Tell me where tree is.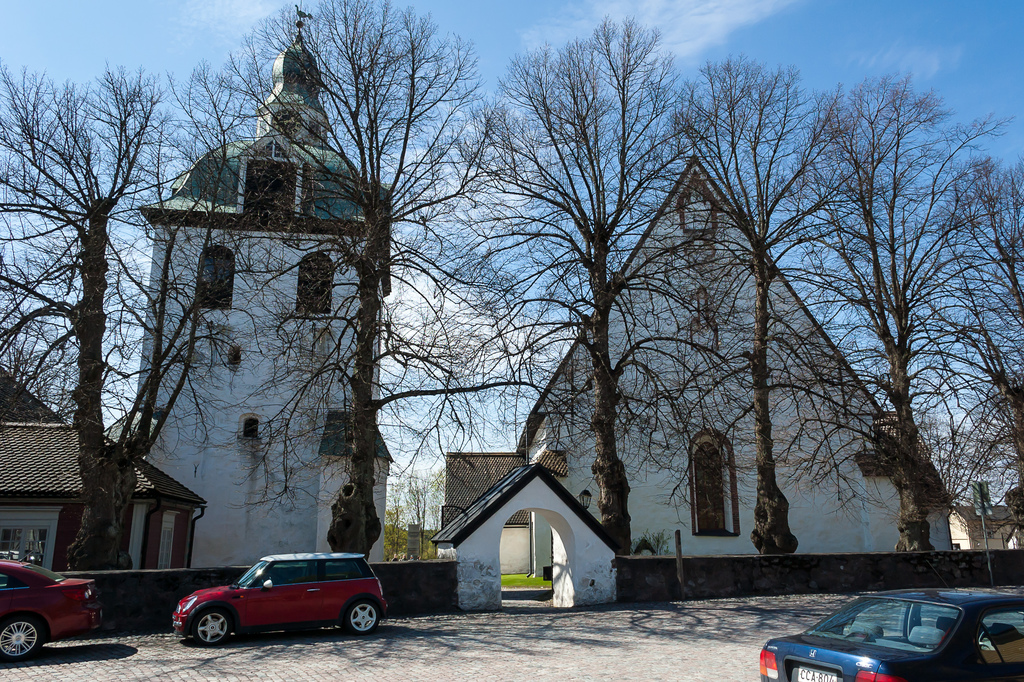
tree is at box(192, 0, 589, 554).
